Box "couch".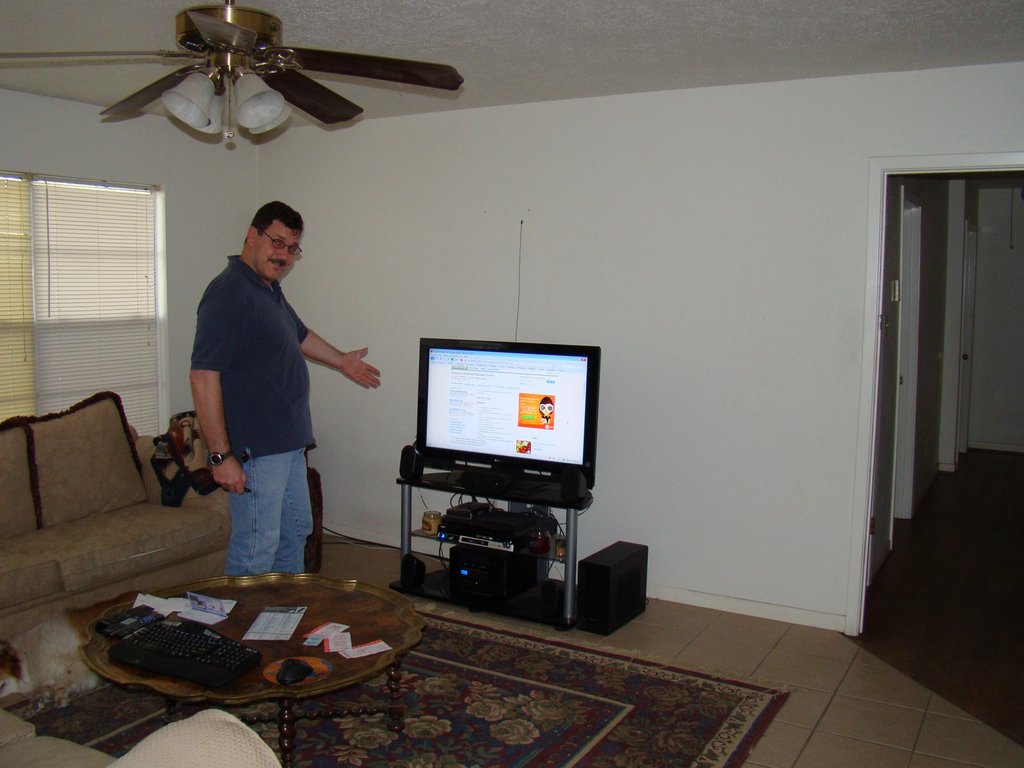
[x1=0, y1=360, x2=261, y2=685].
